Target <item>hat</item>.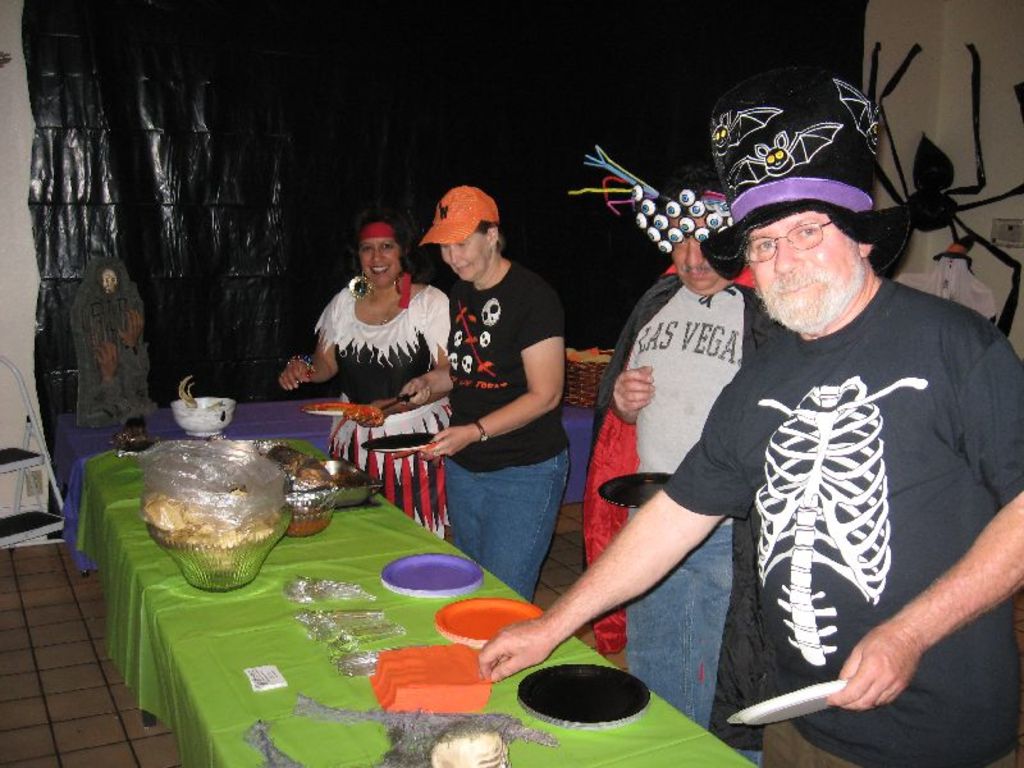
Target region: select_region(696, 68, 918, 273).
